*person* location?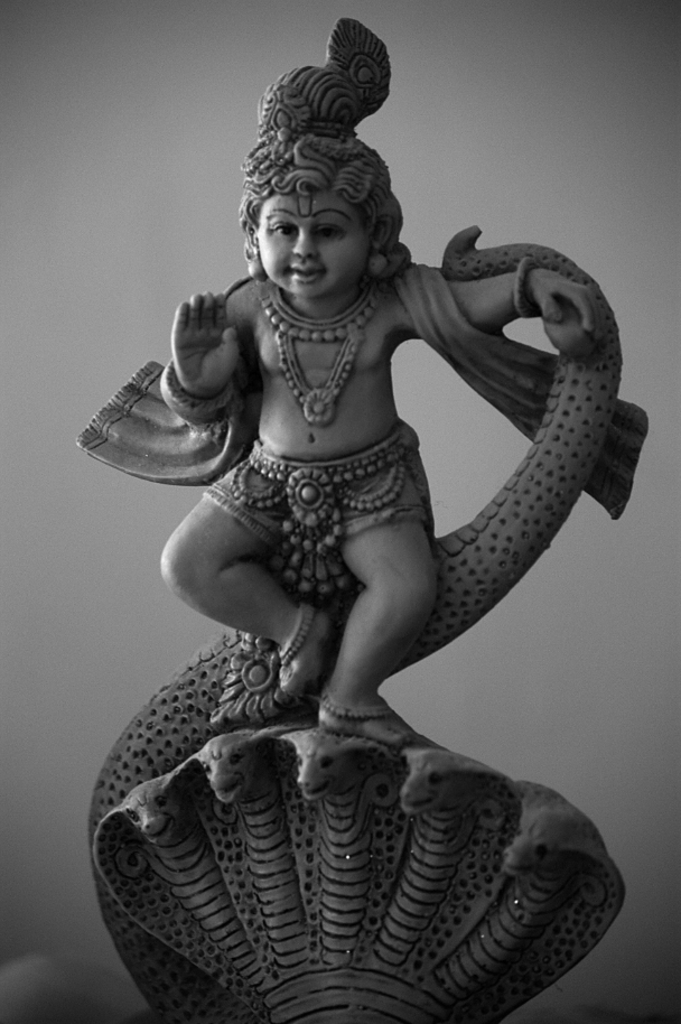
detection(157, 15, 612, 751)
